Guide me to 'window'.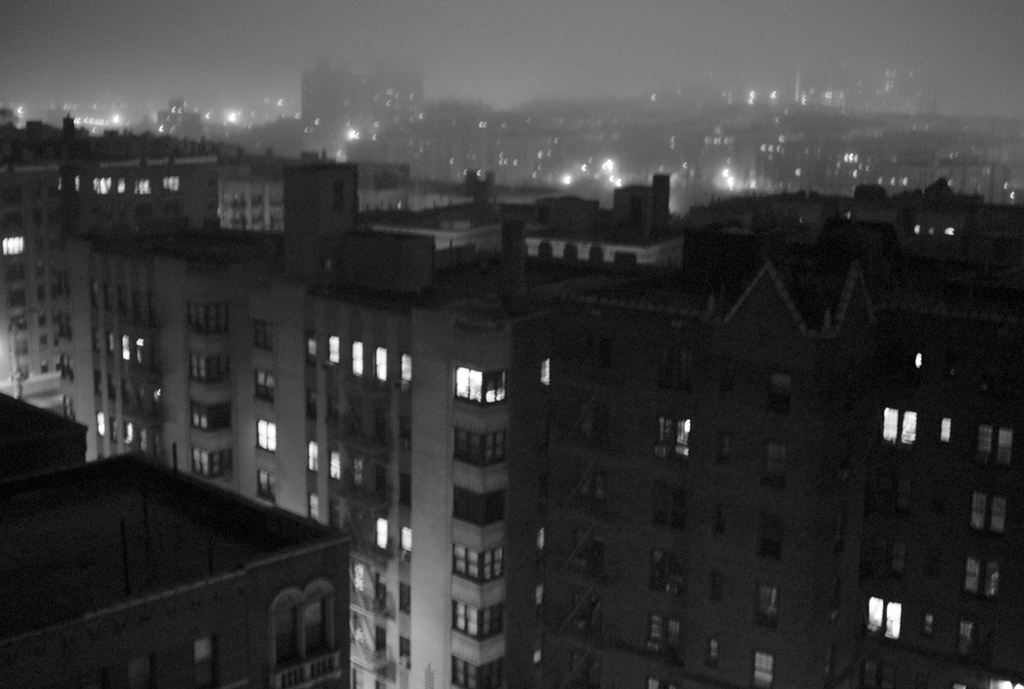
Guidance: bbox=(399, 414, 410, 452).
